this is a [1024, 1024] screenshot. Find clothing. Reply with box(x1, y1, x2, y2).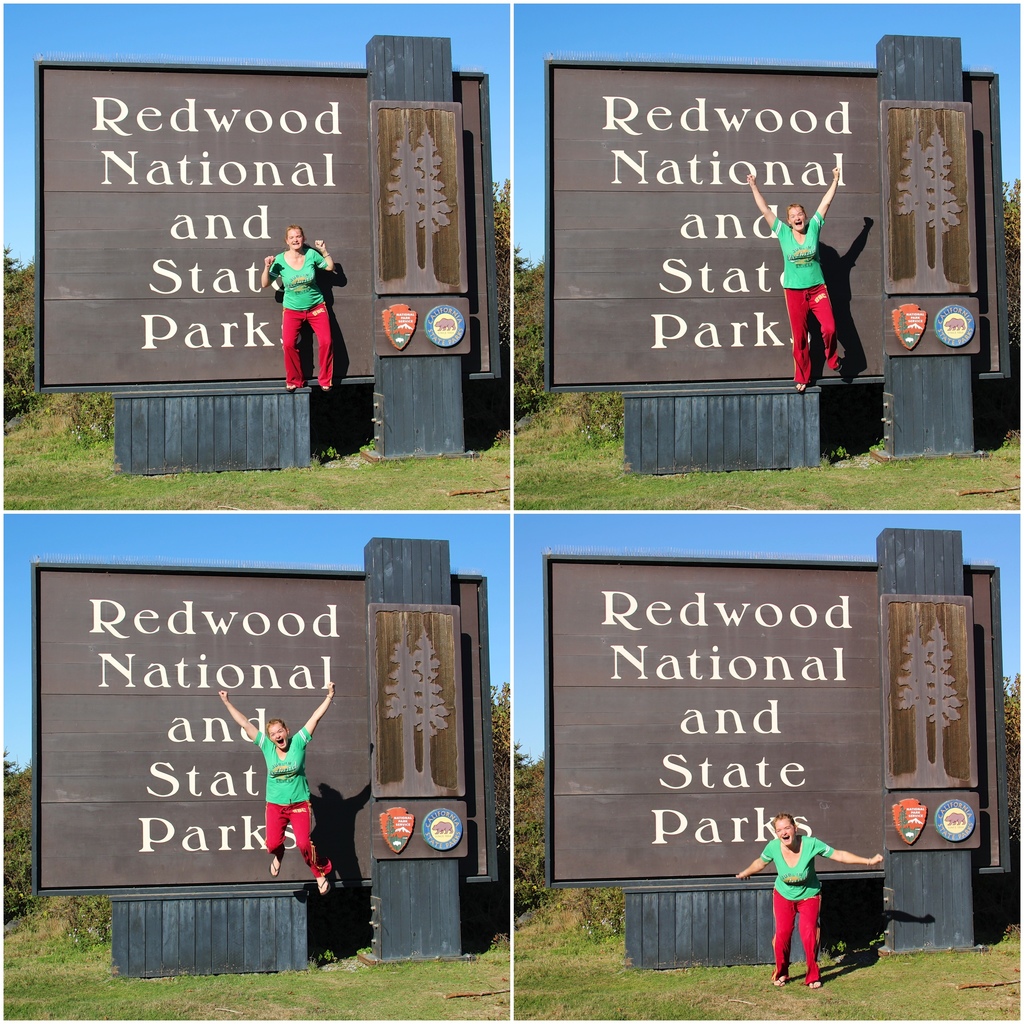
box(770, 204, 842, 385).
